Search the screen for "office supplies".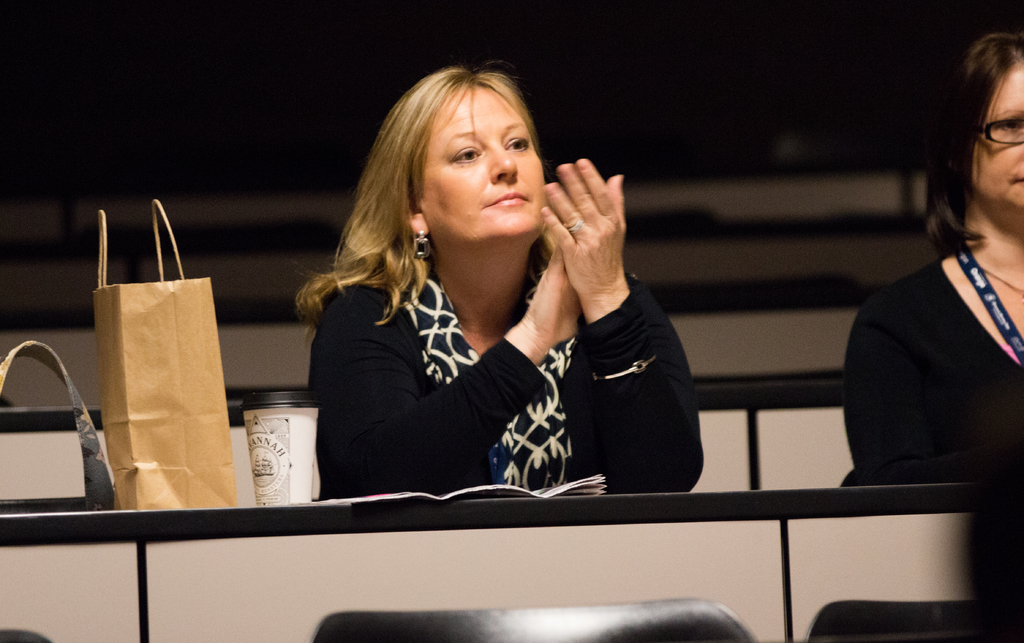
Found at select_region(808, 600, 1023, 642).
